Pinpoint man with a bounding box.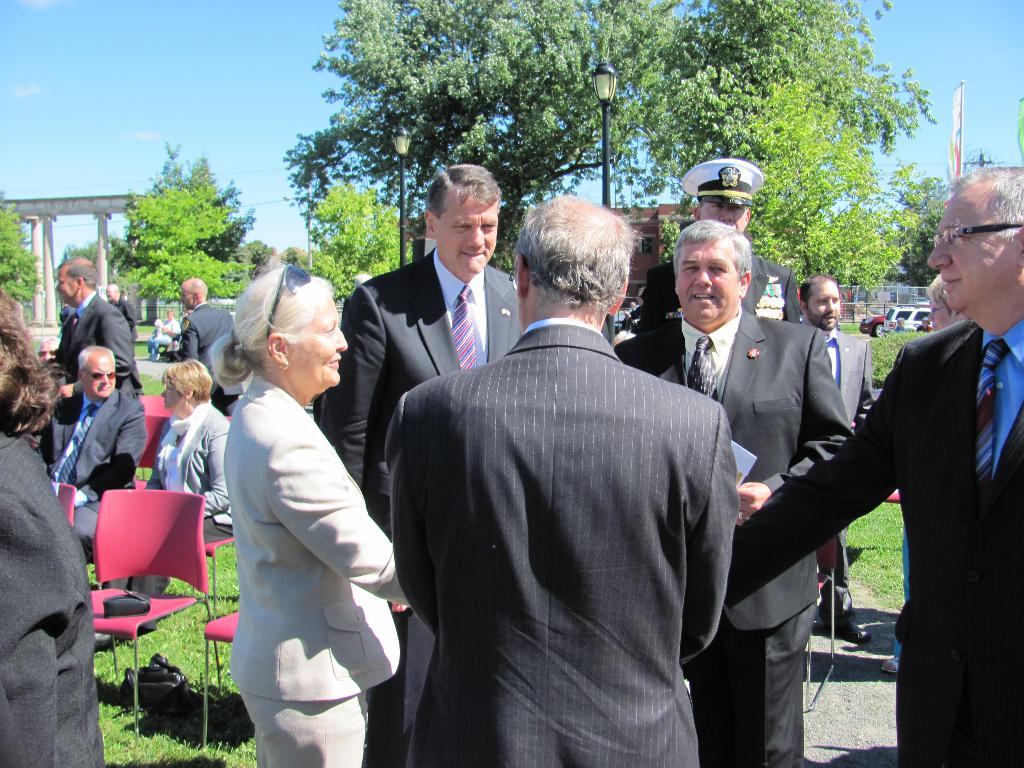
left=183, top=282, right=231, bottom=365.
